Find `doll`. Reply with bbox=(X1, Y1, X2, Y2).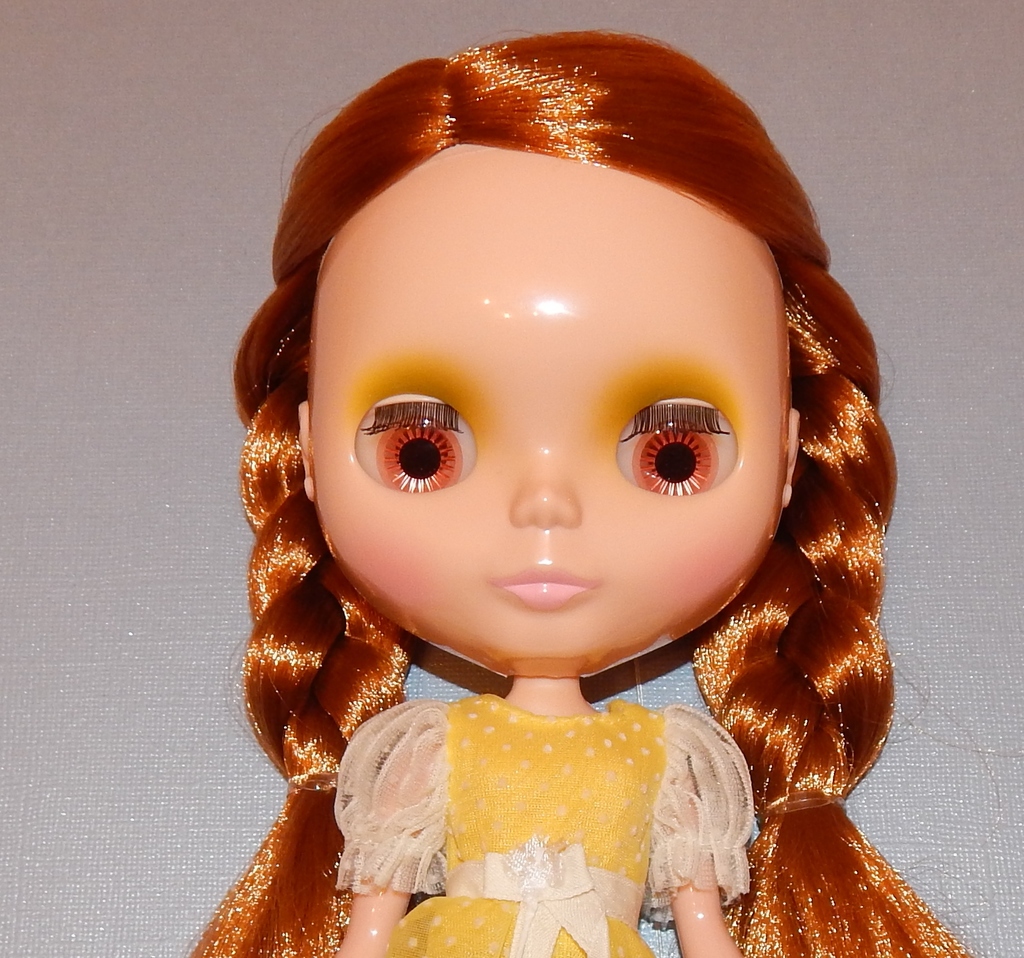
bbox=(219, 15, 949, 953).
